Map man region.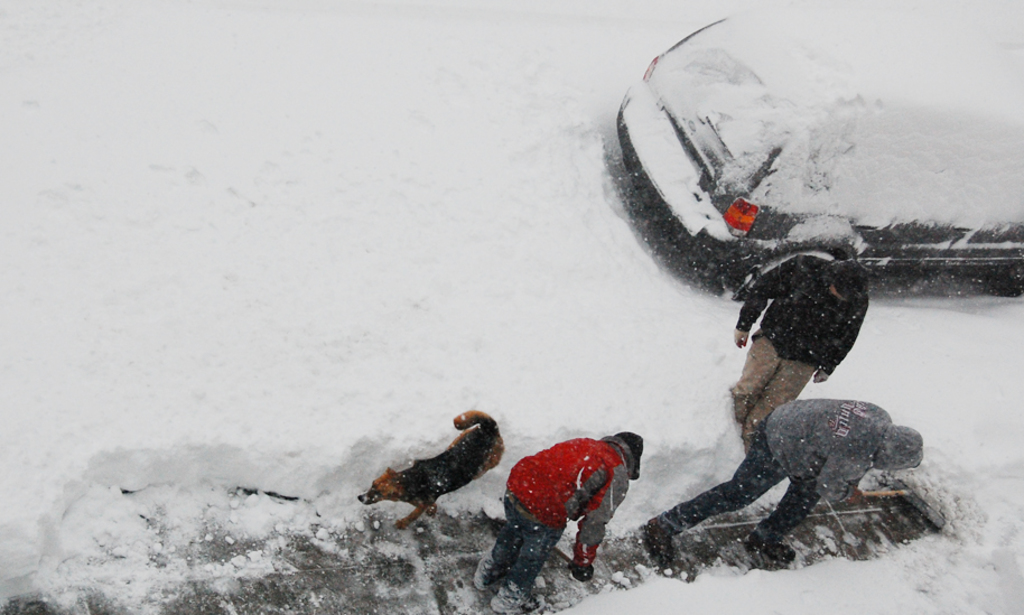
Mapped to 734:260:868:450.
